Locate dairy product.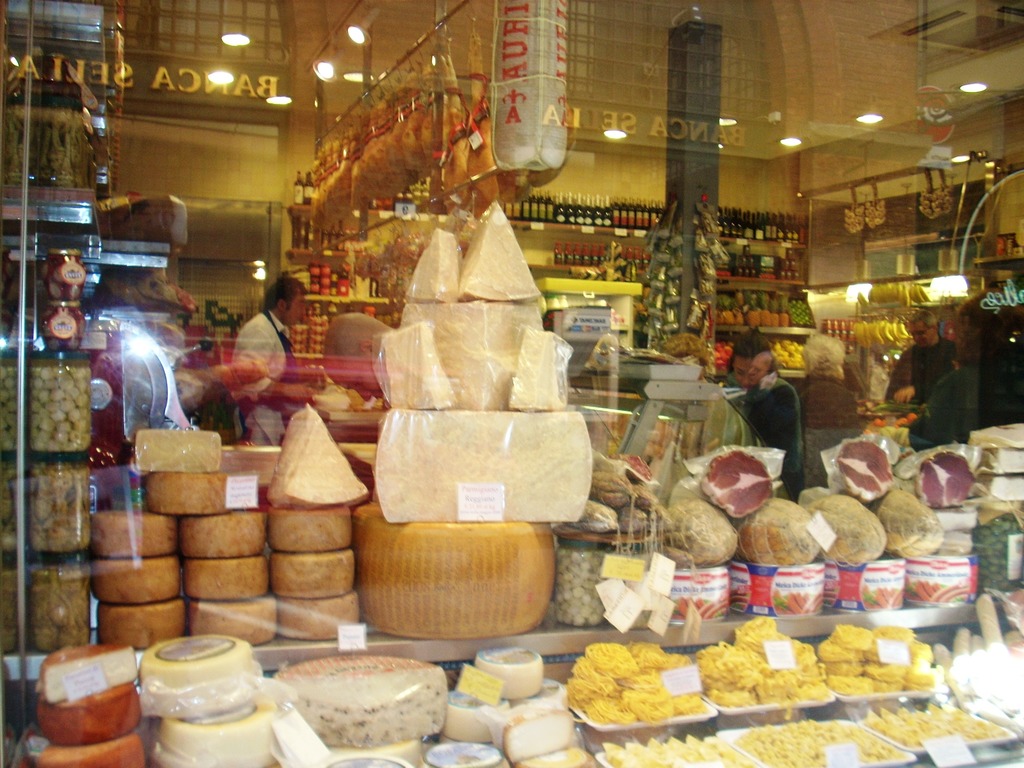
Bounding box: 170:700:271:767.
